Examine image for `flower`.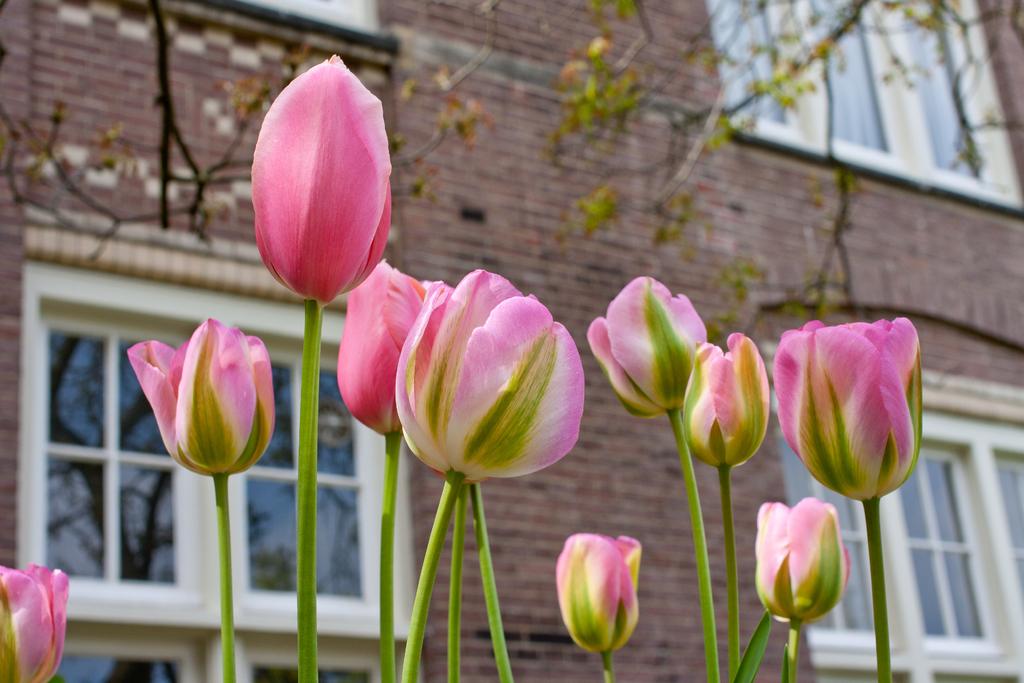
Examination result: BBox(584, 274, 711, 427).
